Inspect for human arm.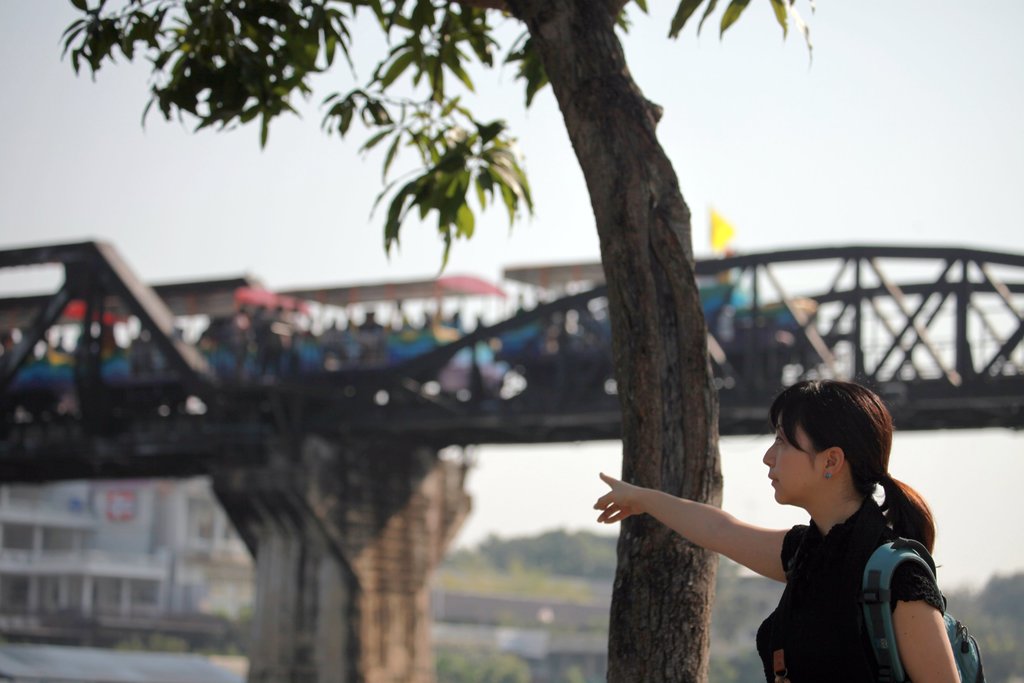
Inspection: [x1=597, y1=472, x2=811, y2=609].
